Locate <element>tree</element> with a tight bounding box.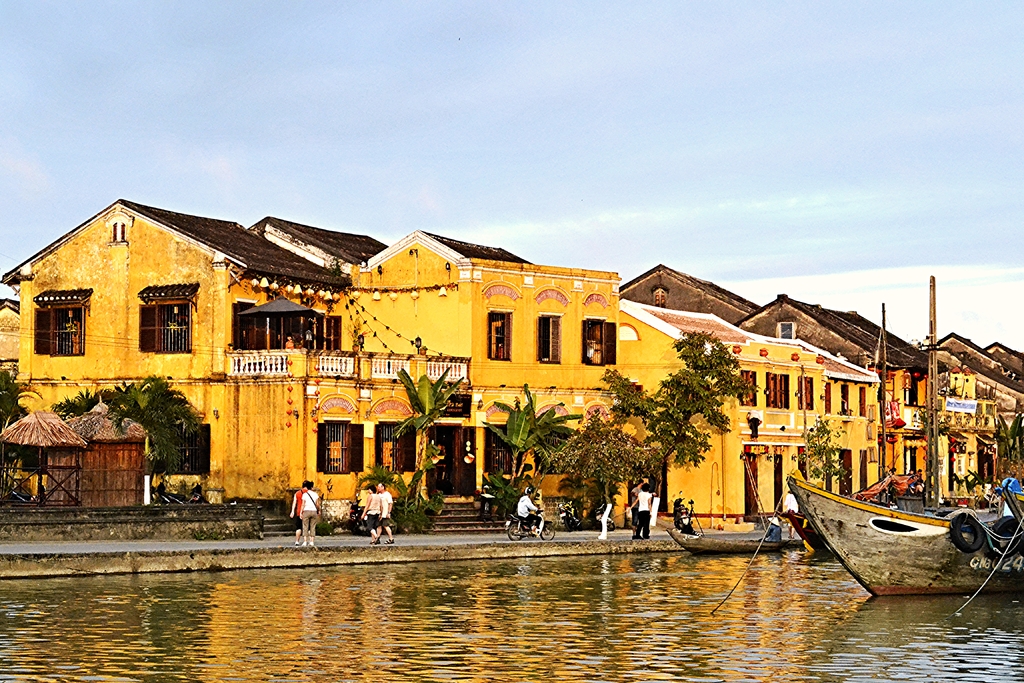
left=0, top=365, right=43, bottom=436.
